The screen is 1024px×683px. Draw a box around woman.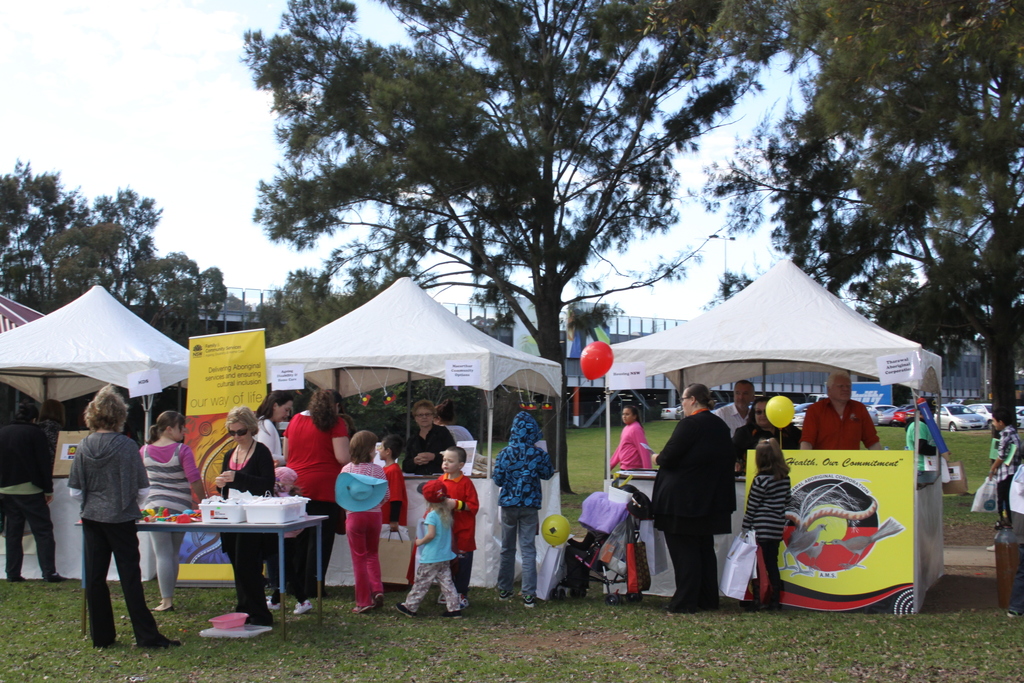
select_region(0, 400, 58, 587).
